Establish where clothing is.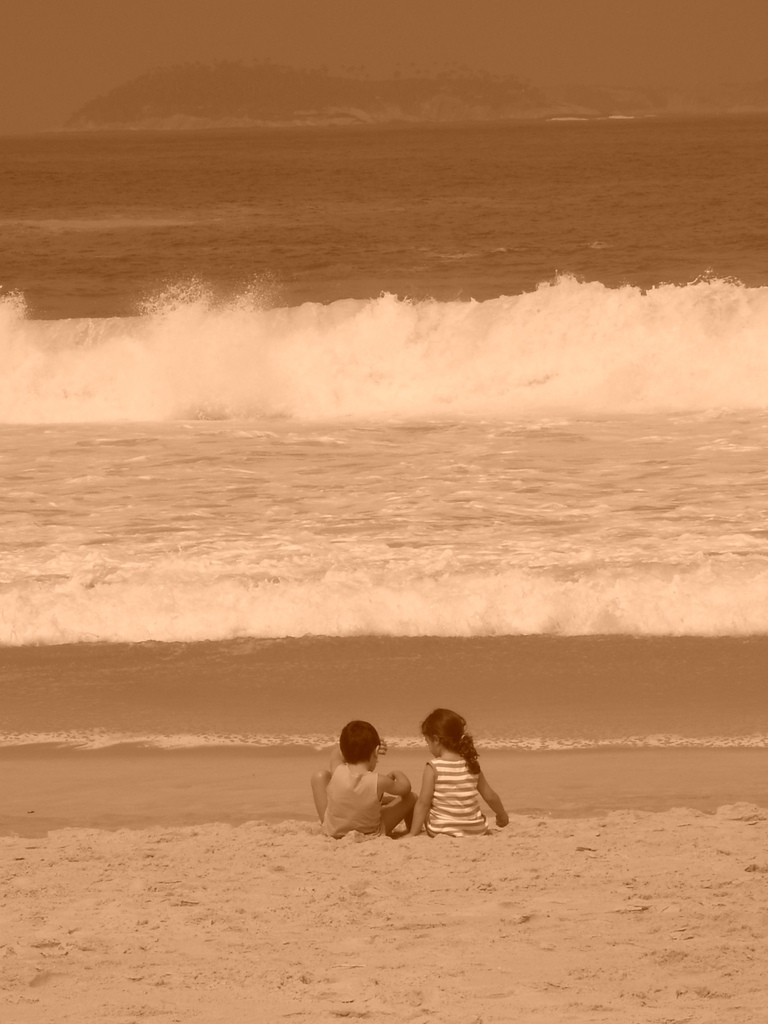
Established at [419,753,492,844].
